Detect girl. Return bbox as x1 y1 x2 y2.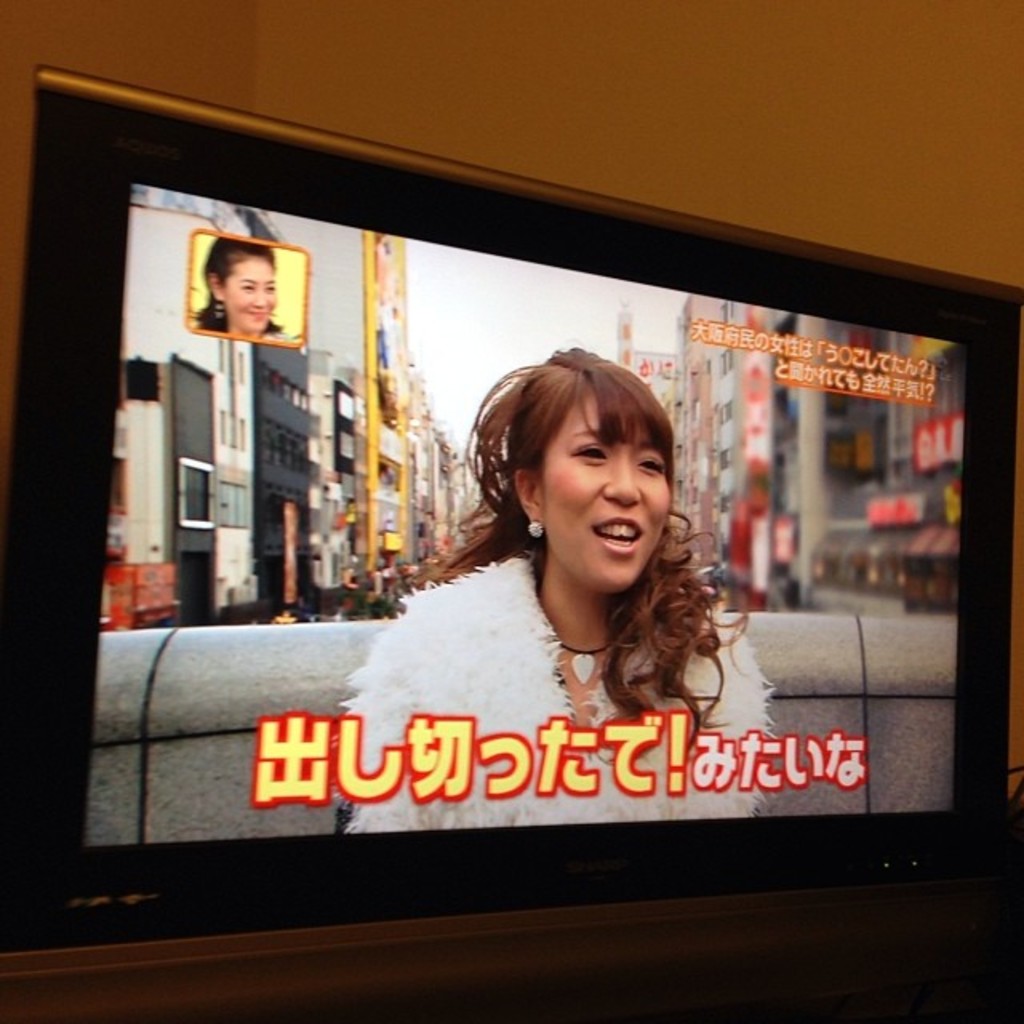
330 342 774 832.
